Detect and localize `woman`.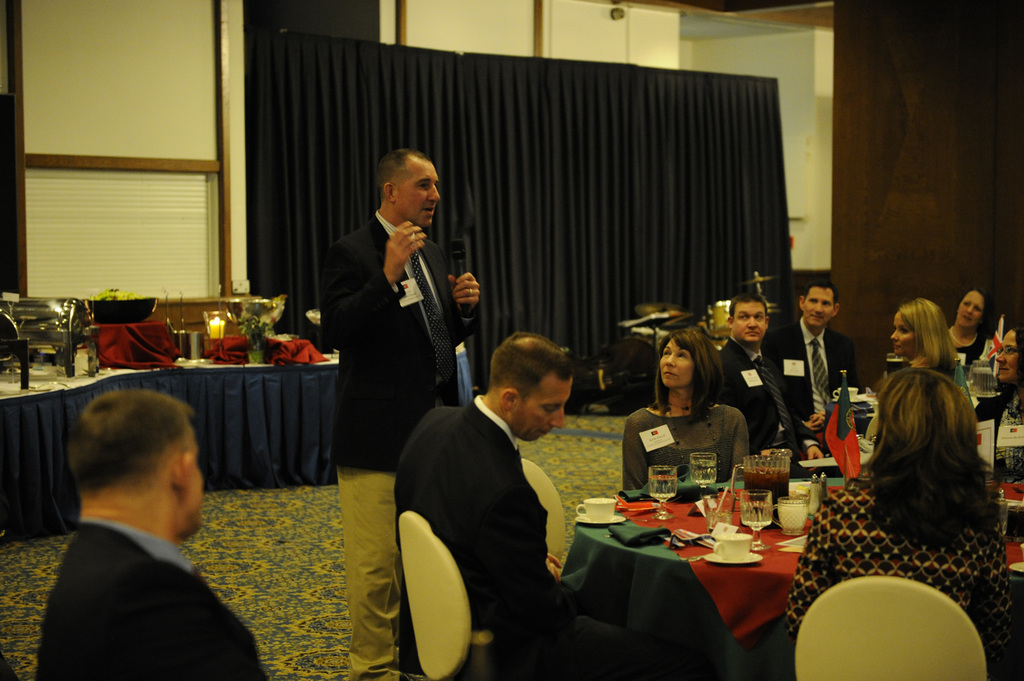
Localized at pyautogui.locateOnScreen(970, 320, 1023, 487).
